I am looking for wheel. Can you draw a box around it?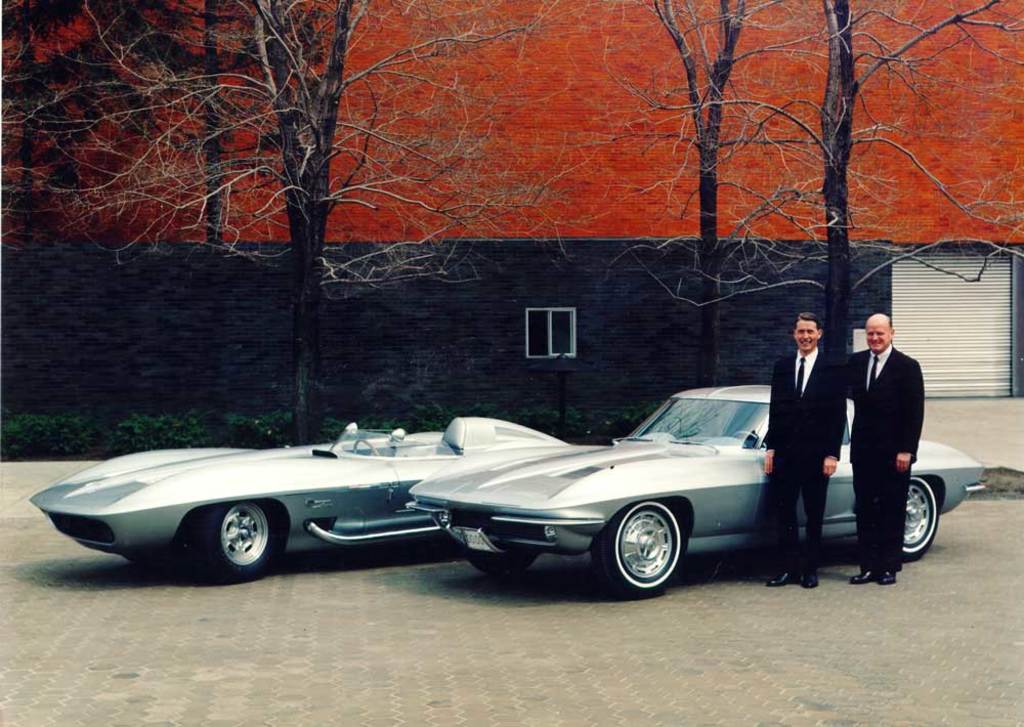
Sure, the bounding box is crop(890, 480, 943, 562).
